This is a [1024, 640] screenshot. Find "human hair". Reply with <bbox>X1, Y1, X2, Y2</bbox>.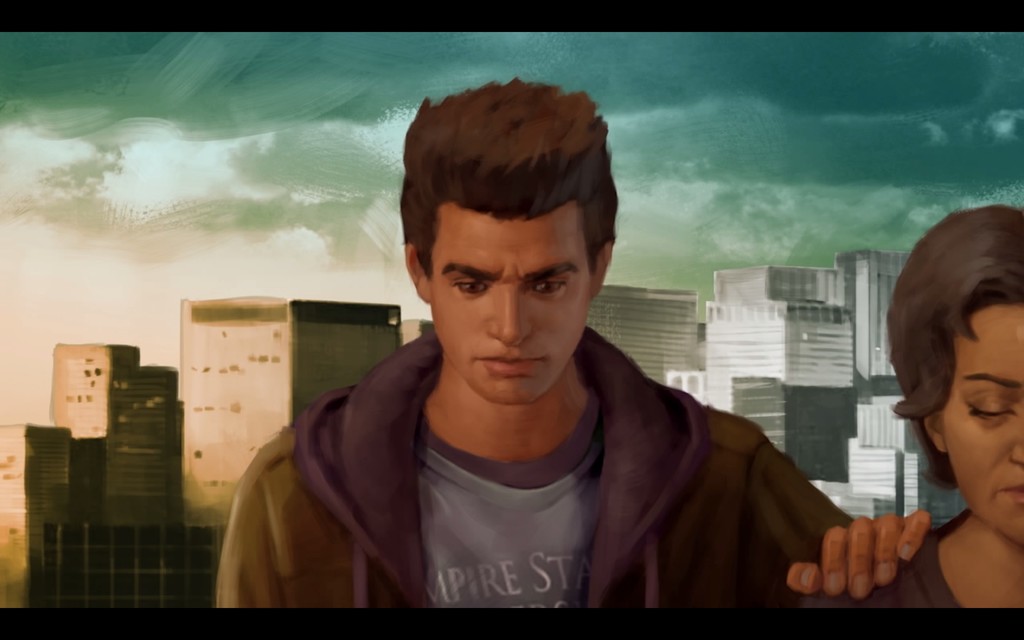
<bbox>404, 80, 602, 286</bbox>.
